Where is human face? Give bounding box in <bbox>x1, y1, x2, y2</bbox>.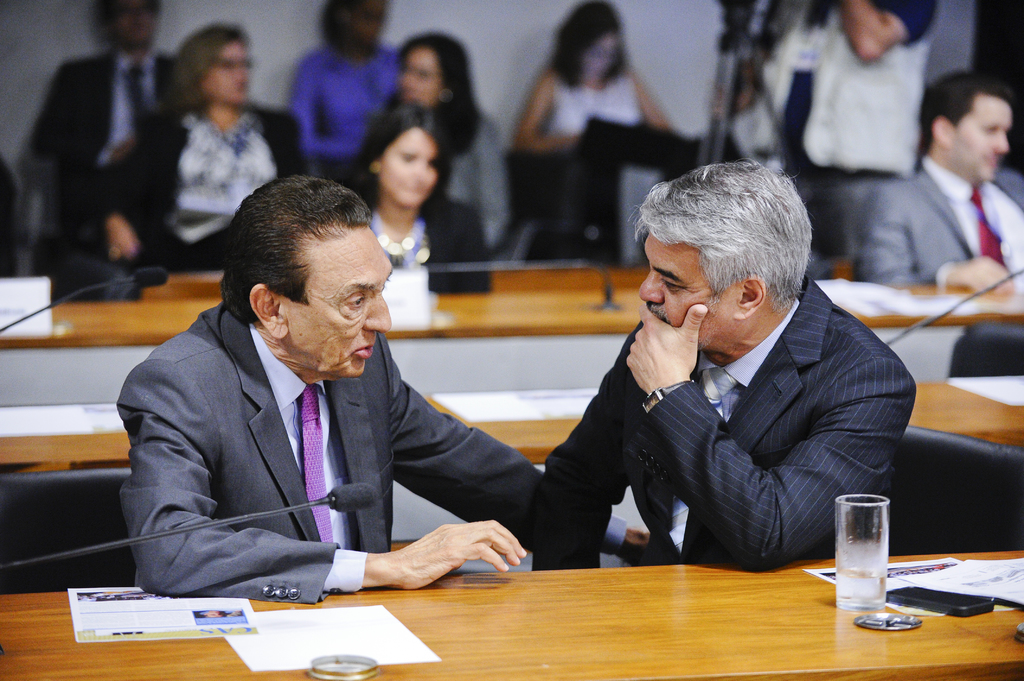
<bbox>397, 45, 441, 107</bbox>.
